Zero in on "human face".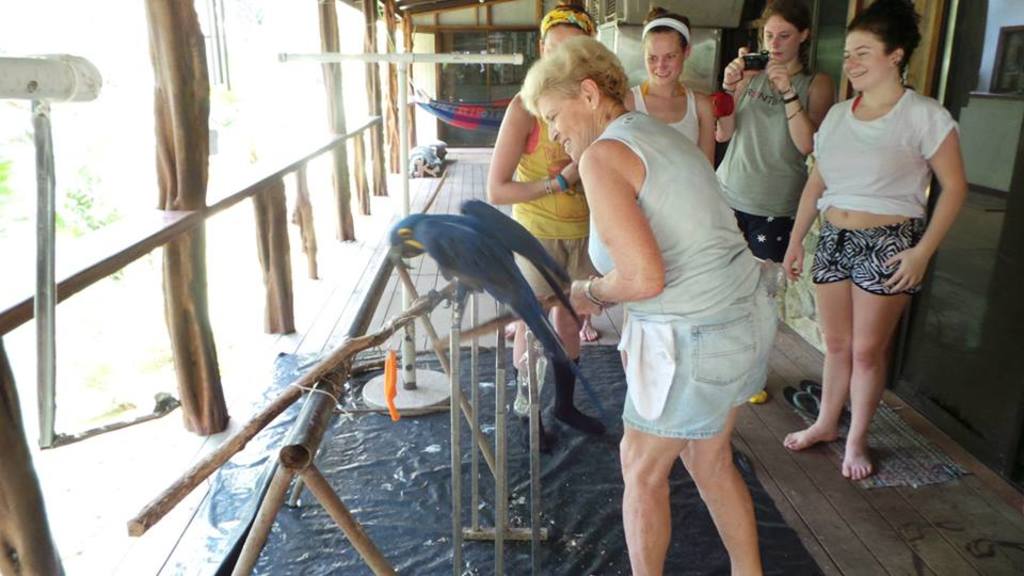
Zeroed in: l=542, t=25, r=579, b=53.
